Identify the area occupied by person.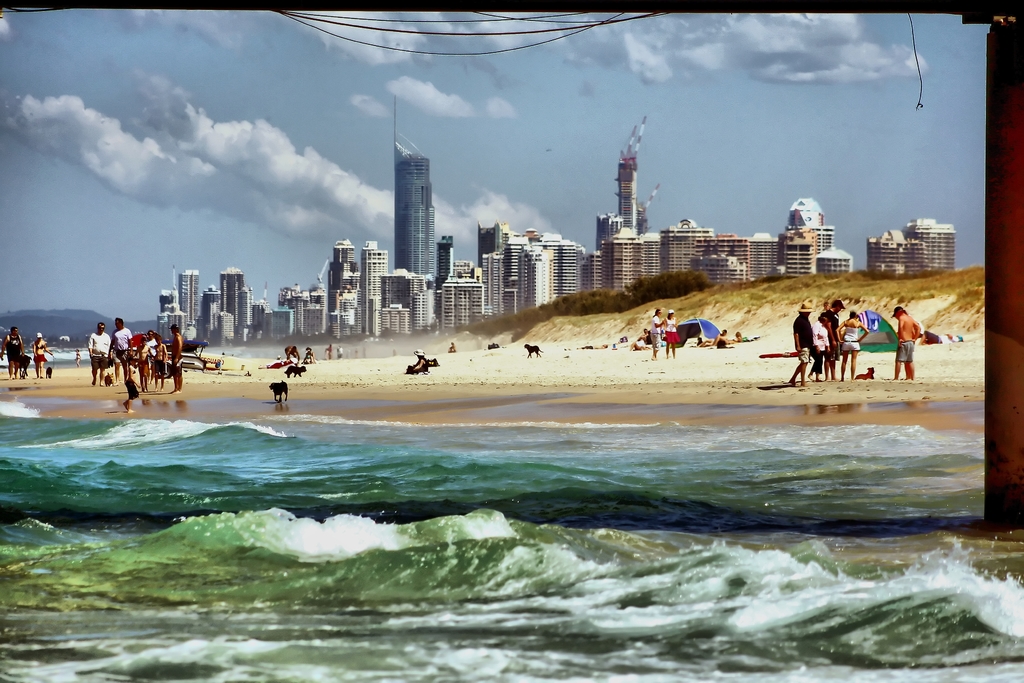
Area: x1=406, y1=347, x2=428, y2=371.
